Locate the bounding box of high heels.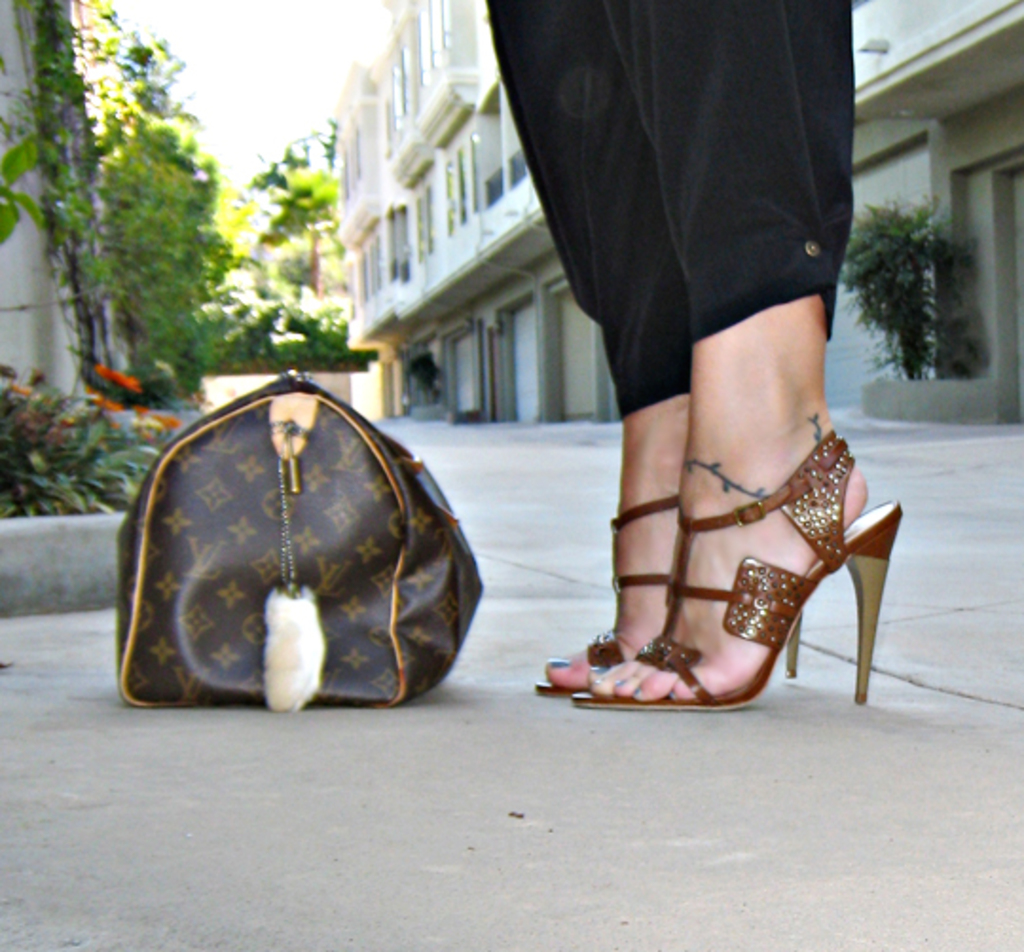
Bounding box: [left=535, top=497, right=802, bottom=702].
